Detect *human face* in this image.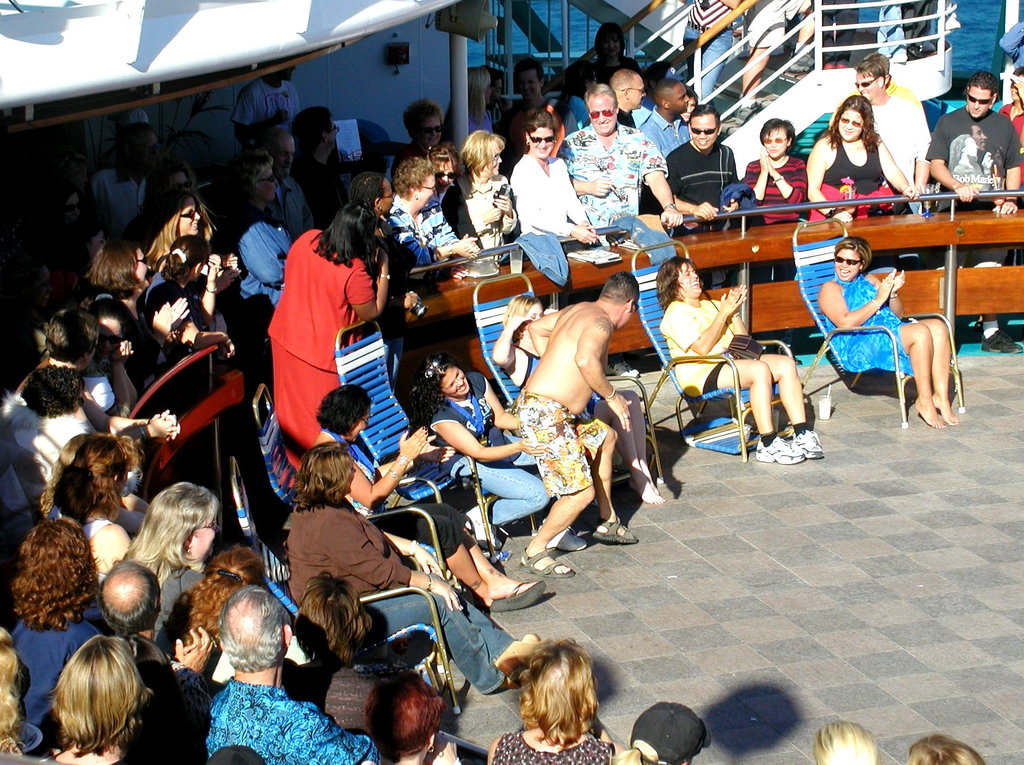
Detection: box=[836, 107, 863, 144].
